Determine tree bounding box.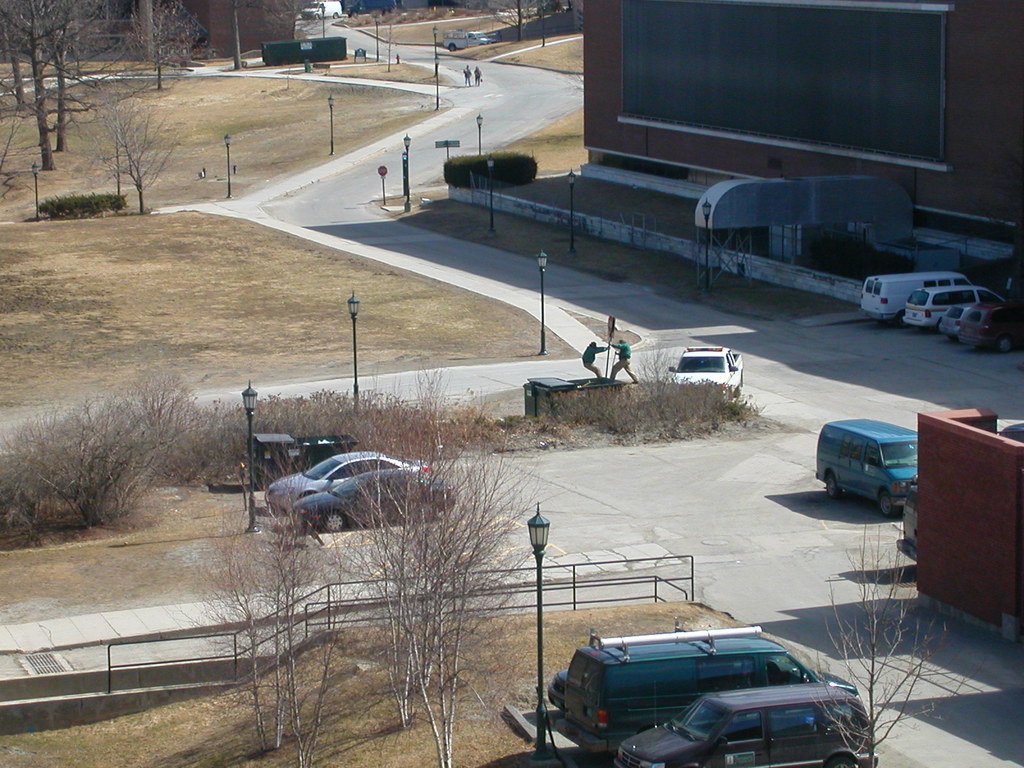
Determined: [483, 0, 555, 44].
